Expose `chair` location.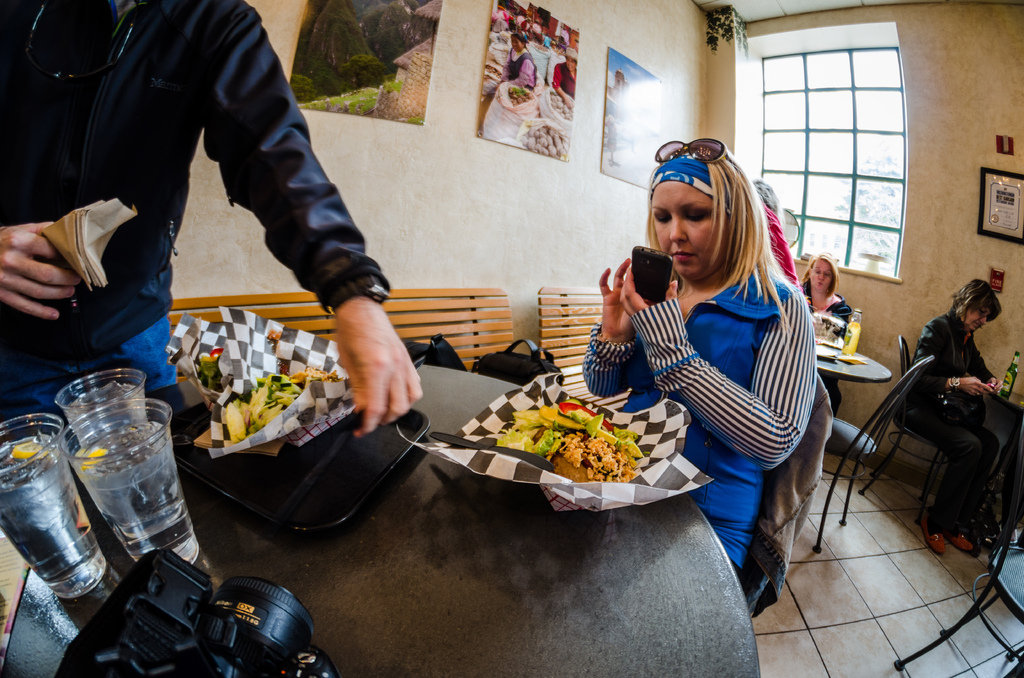
Exposed at <region>732, 368, 824, 624</region>.
